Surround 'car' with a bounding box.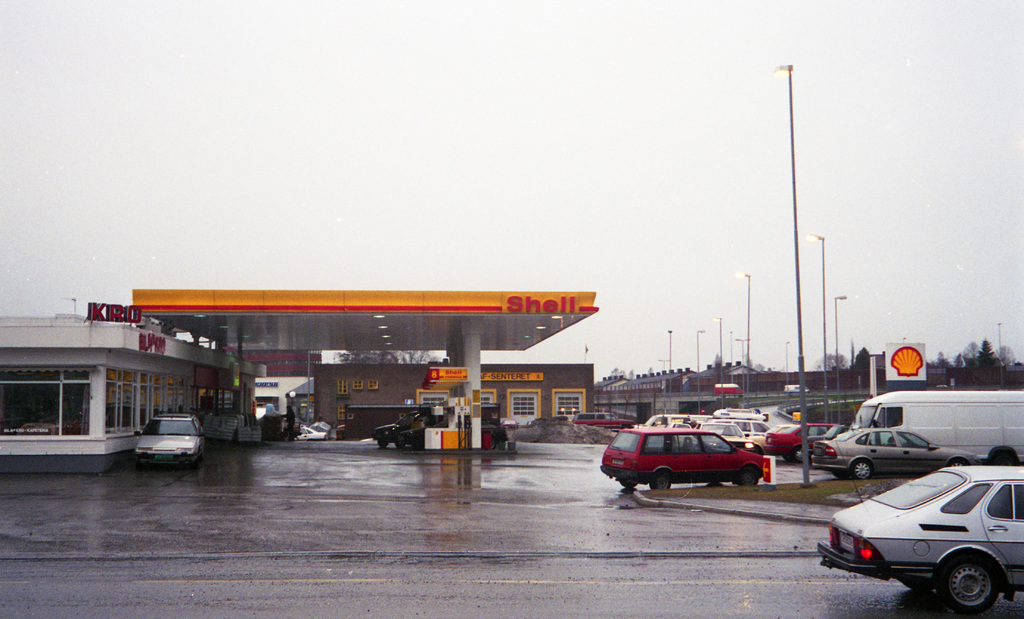
369, 405, 513, 449.
